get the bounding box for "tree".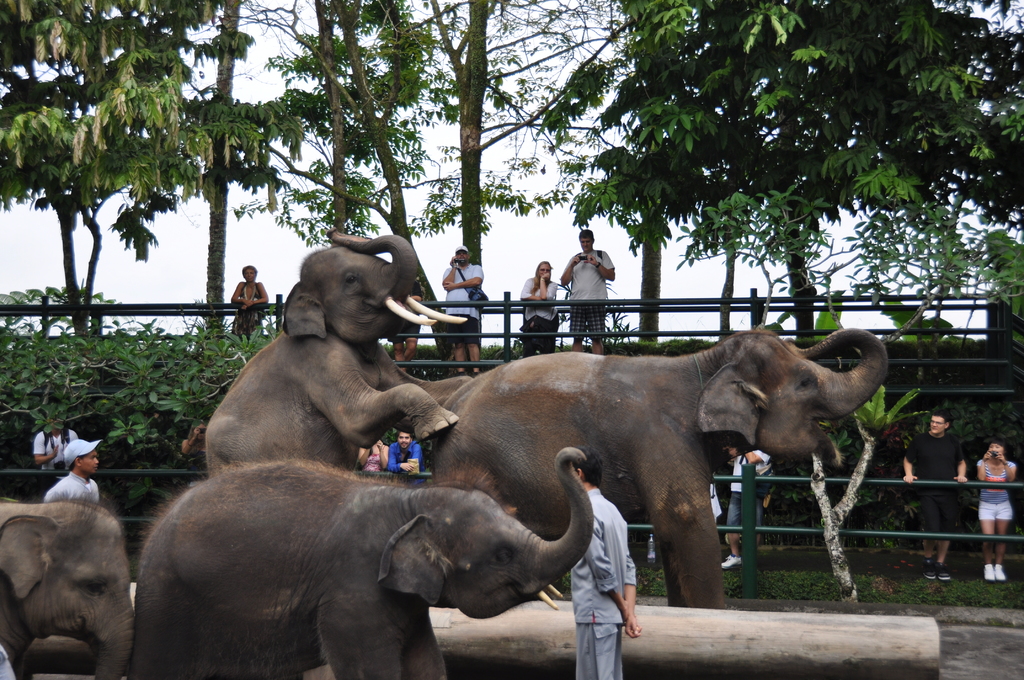
<box>591,0,1023,359</box>.
